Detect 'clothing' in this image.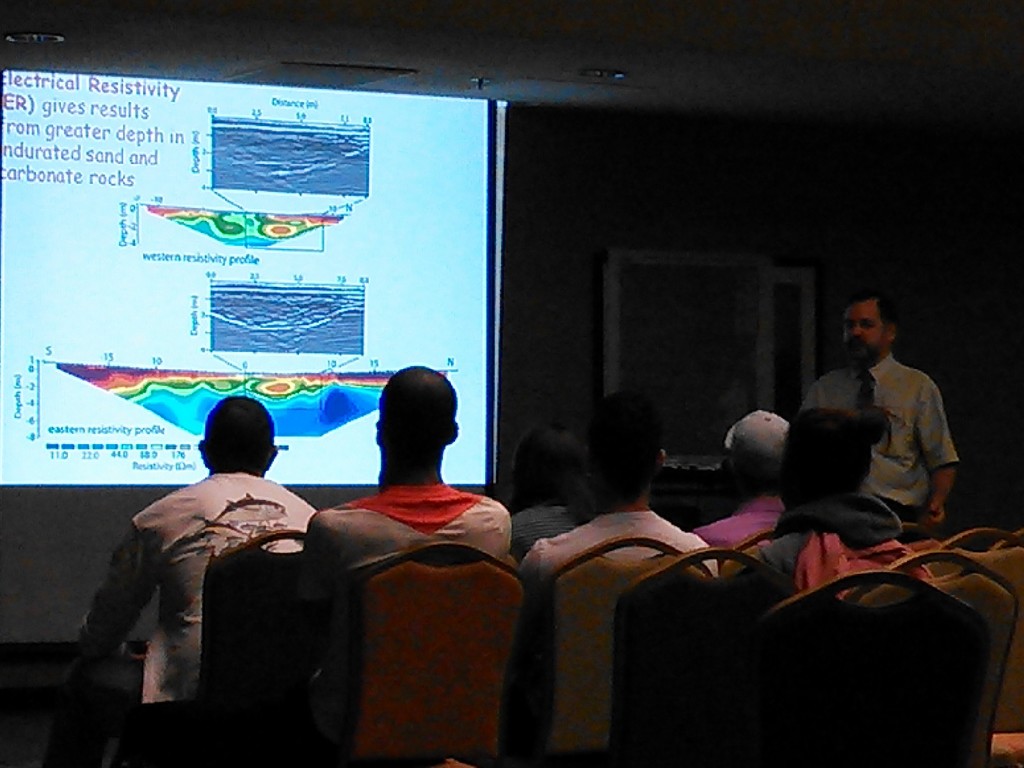
Detection: (x1=511, y1=499, x2=579, y2=562).
